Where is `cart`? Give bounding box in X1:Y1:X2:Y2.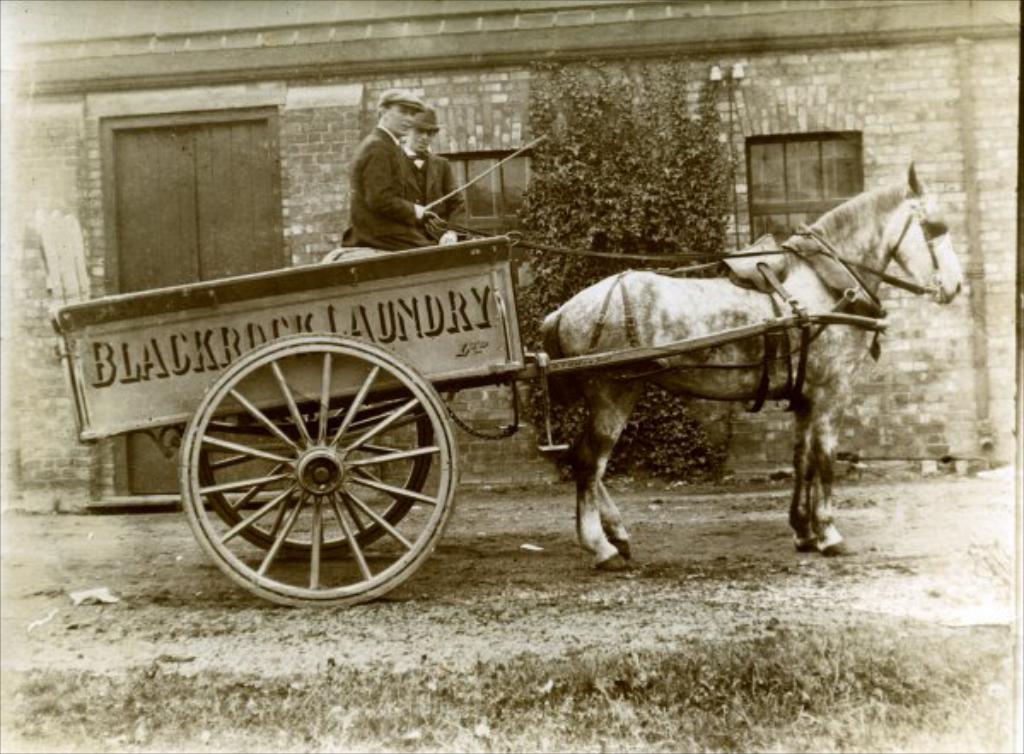
53:229:887:607.
